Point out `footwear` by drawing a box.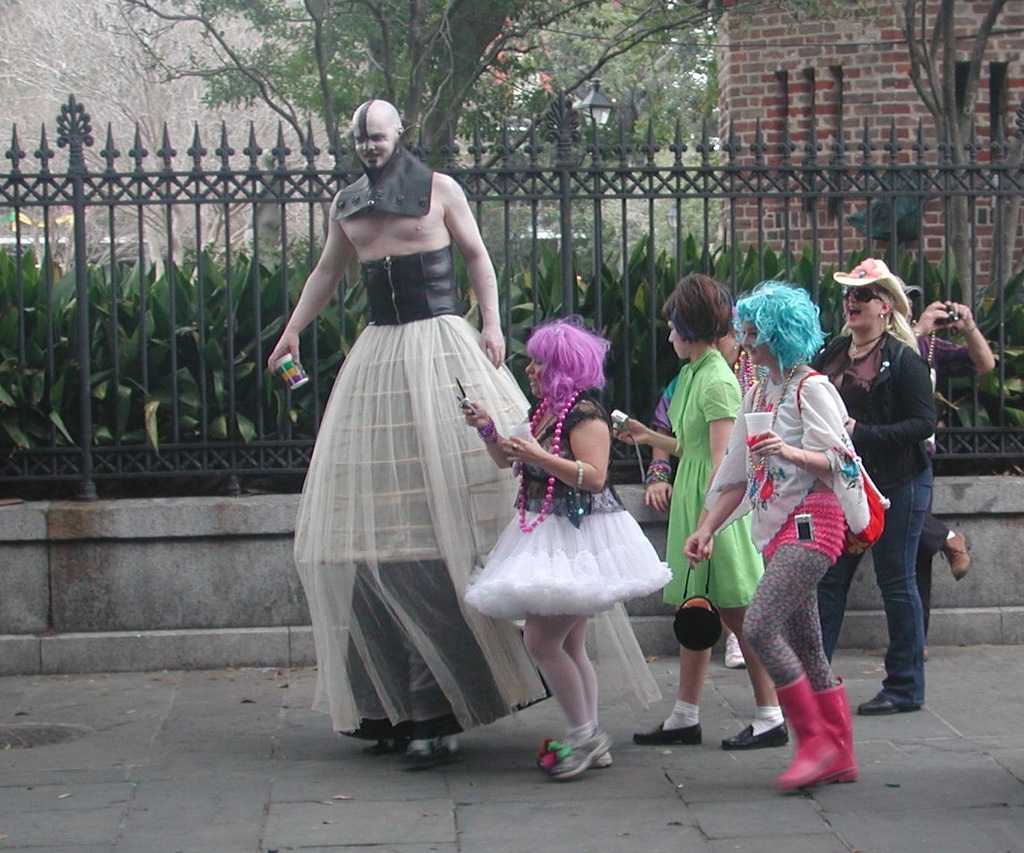
(725,631,744,668).
